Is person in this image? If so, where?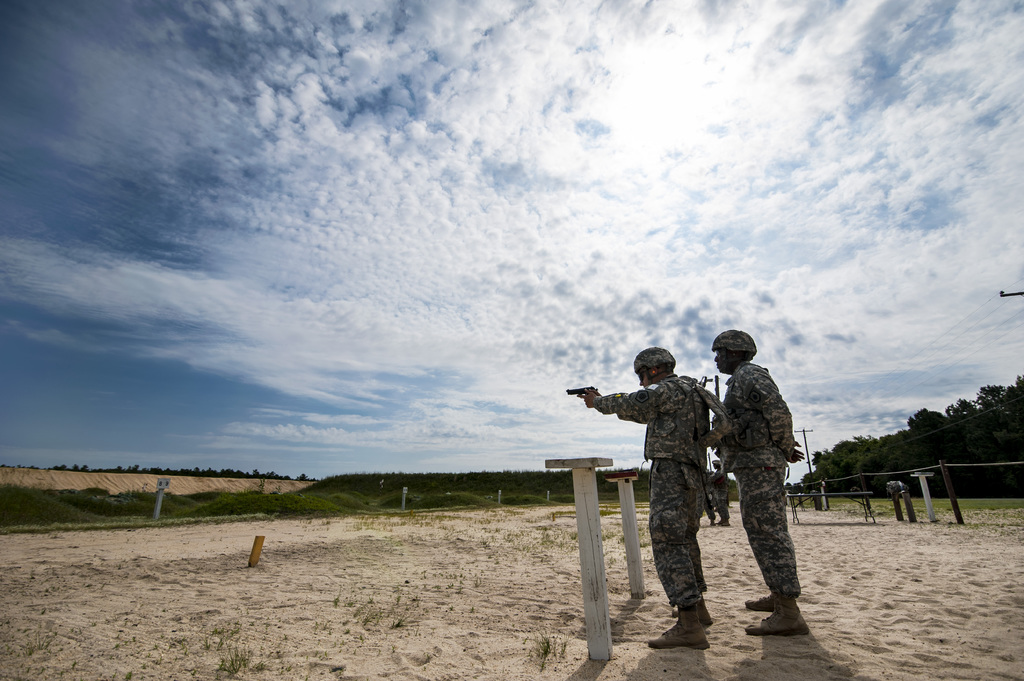
Yes, at 711/329/805/635.
